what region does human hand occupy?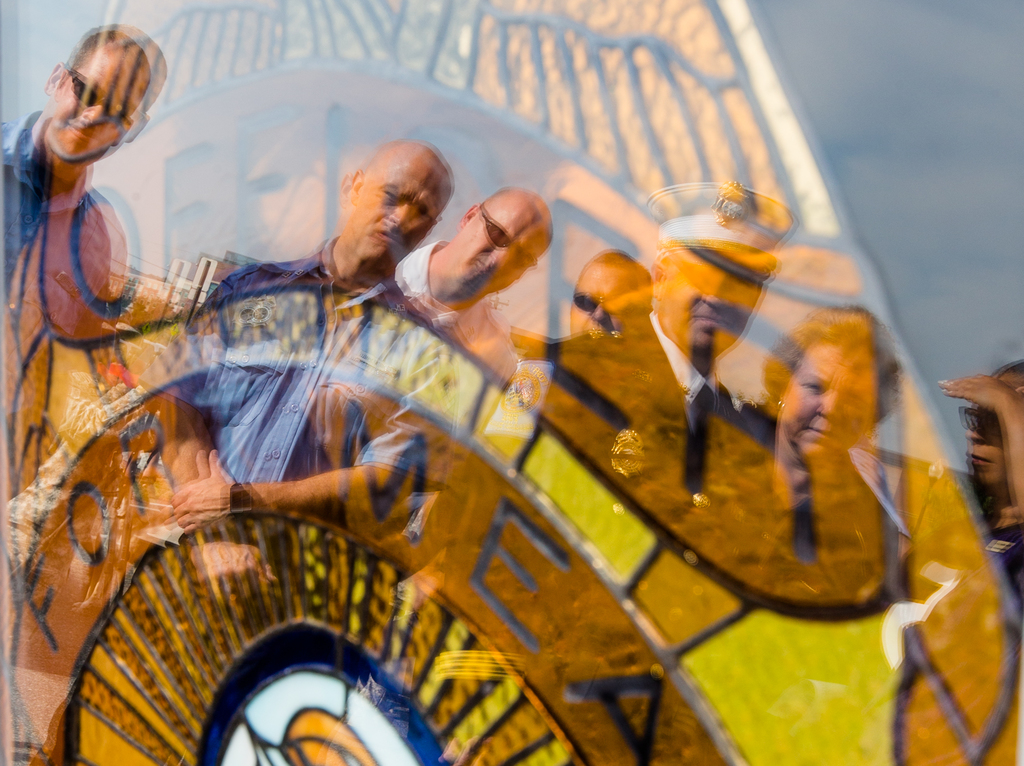
x1=168 y1=449 x2=238 y2=534.
